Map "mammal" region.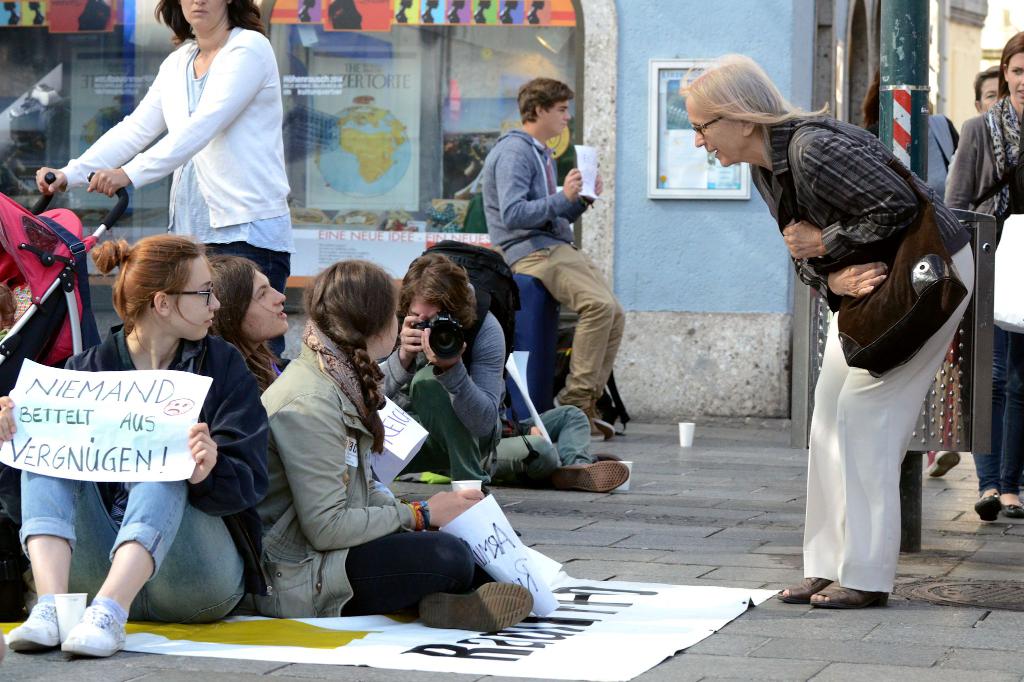
Mapped to {"x1": 915, "y1": 101, "x2": 964, "y2": 481}.
